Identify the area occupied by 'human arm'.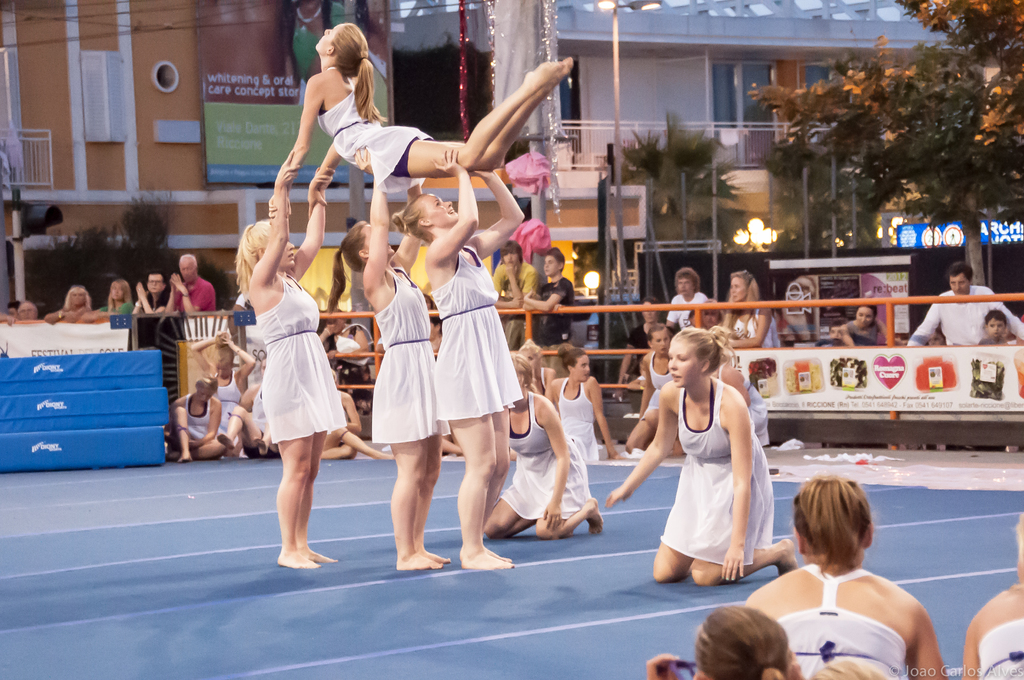
Area: 334 393 362 437.
